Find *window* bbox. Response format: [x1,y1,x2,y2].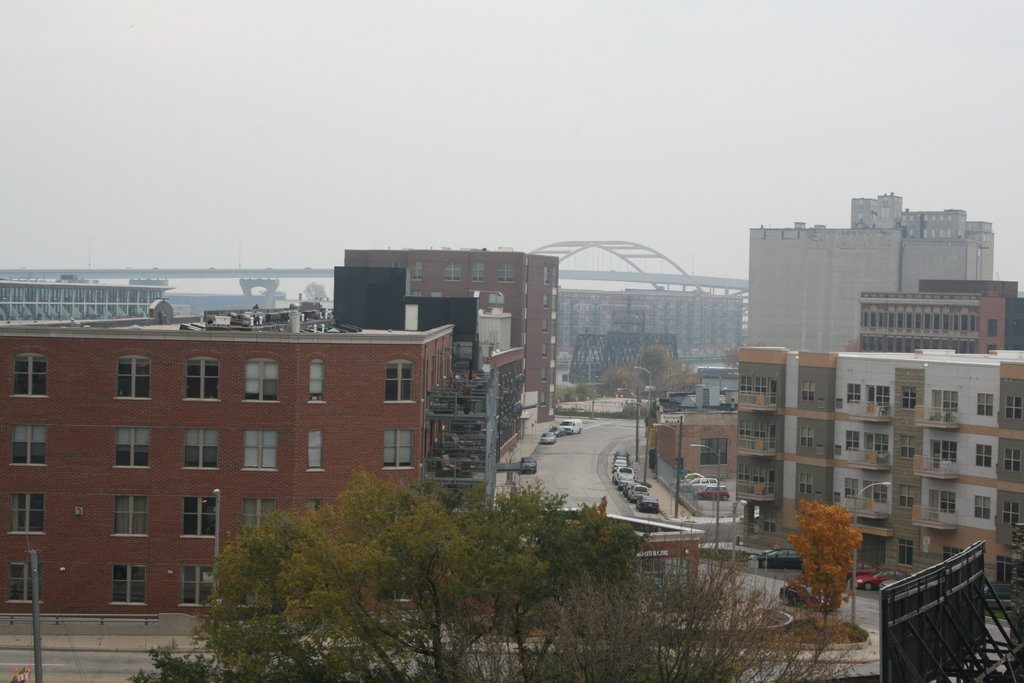
[1007,399,1021,420].
